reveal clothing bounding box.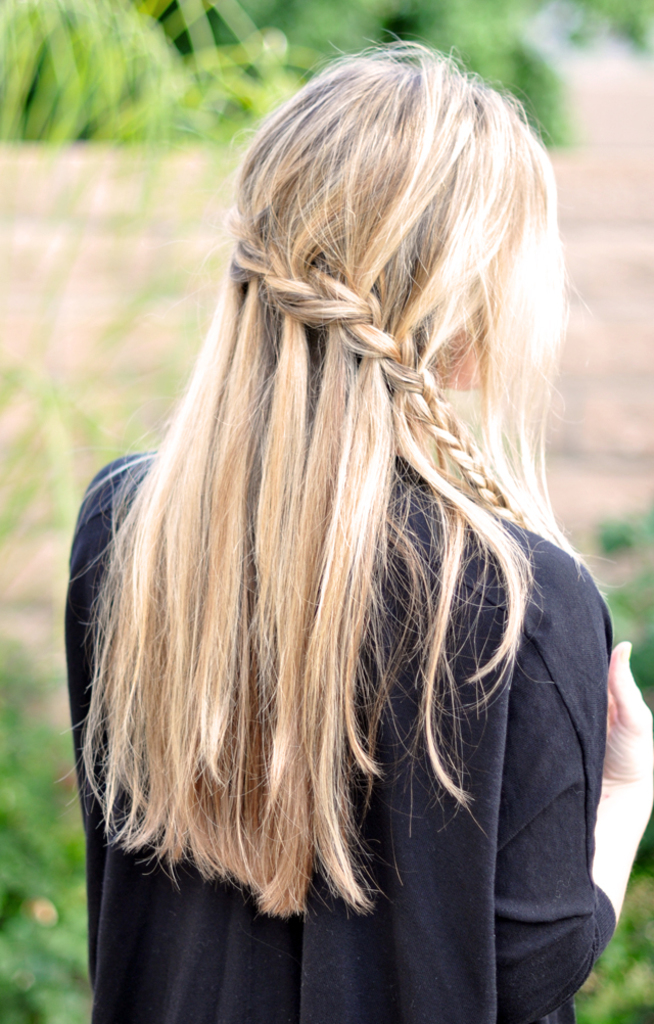
Revealed: {"left": 61, "top": 460, "right": 607, "bottom": 1020}.
